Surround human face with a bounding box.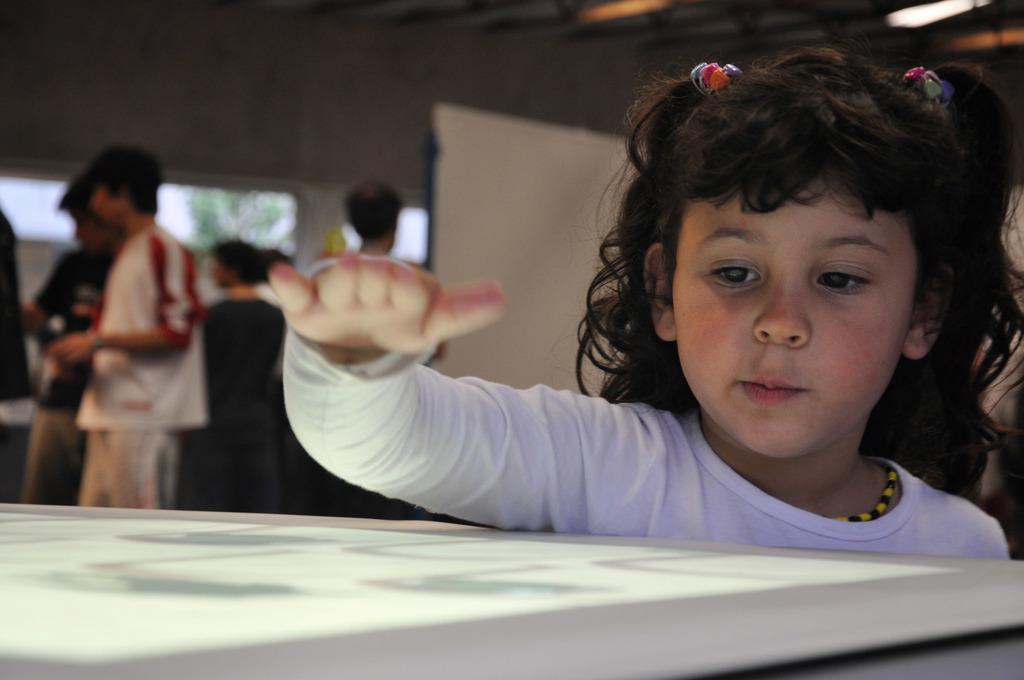
87 179 118 223.
